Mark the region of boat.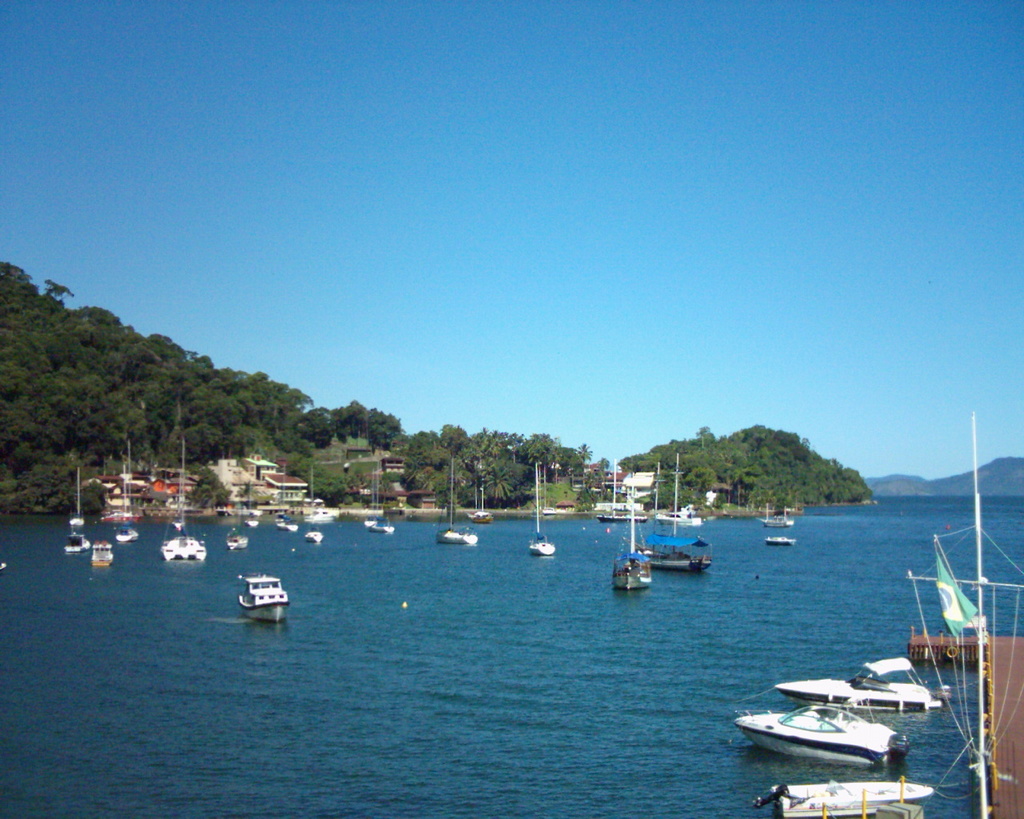
Region: box=[436, 461, 476, 542].
